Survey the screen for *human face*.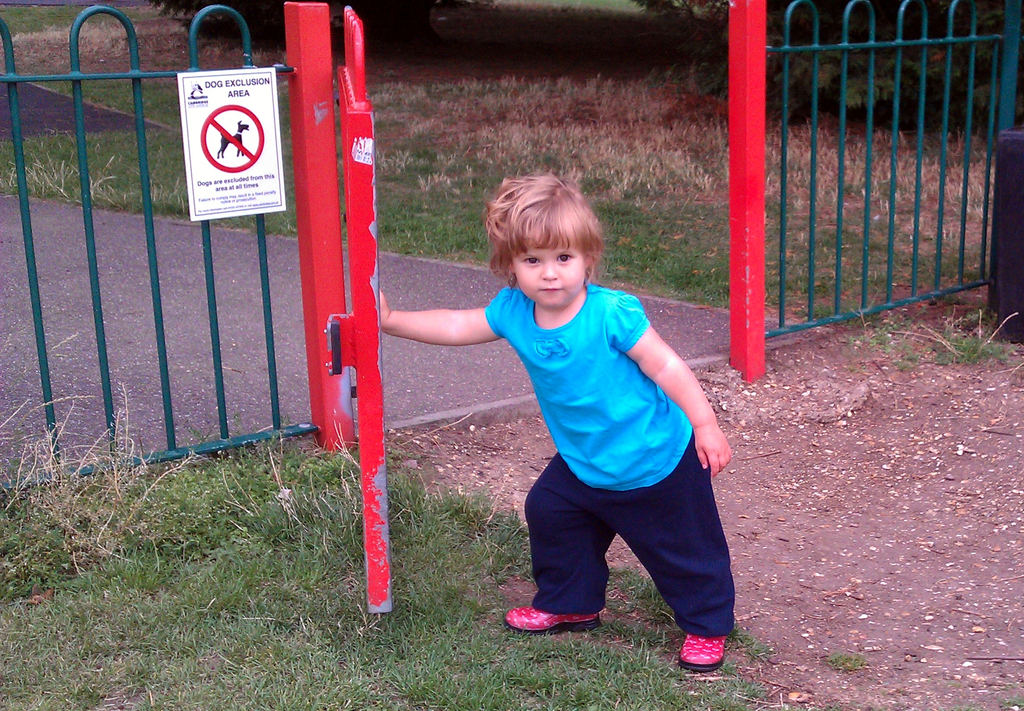
Survey found: x1=512 y1=237 x2=586 y2=307.
